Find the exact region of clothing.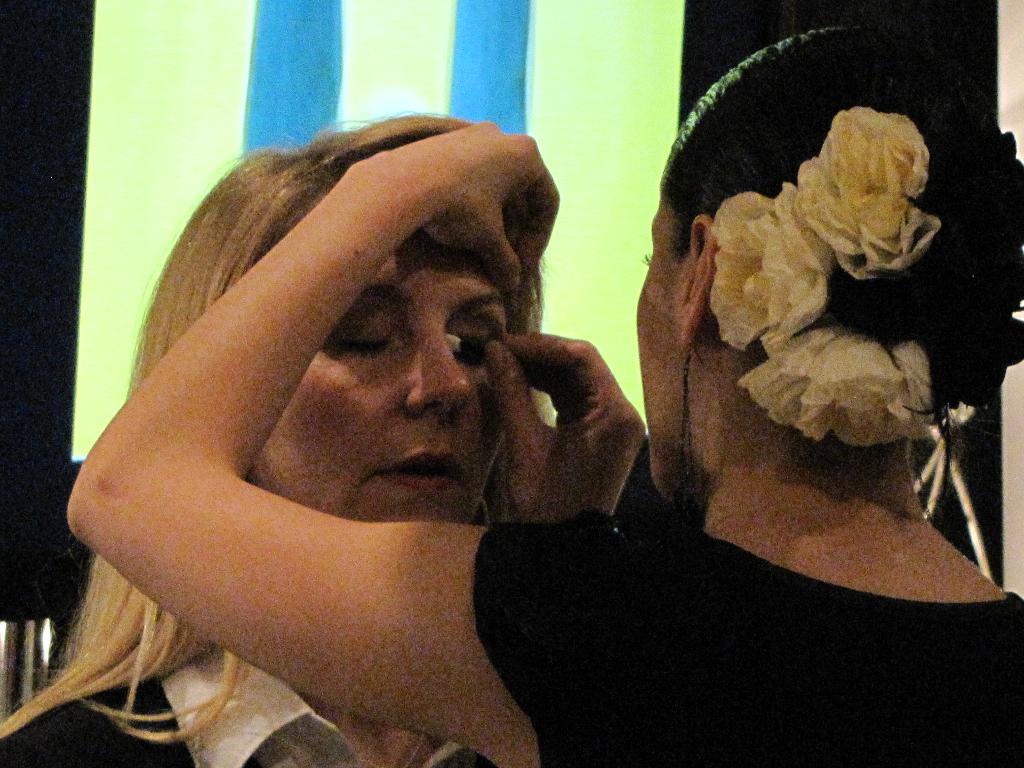
Exact region: select_region(477, 495, 1021, 765).
